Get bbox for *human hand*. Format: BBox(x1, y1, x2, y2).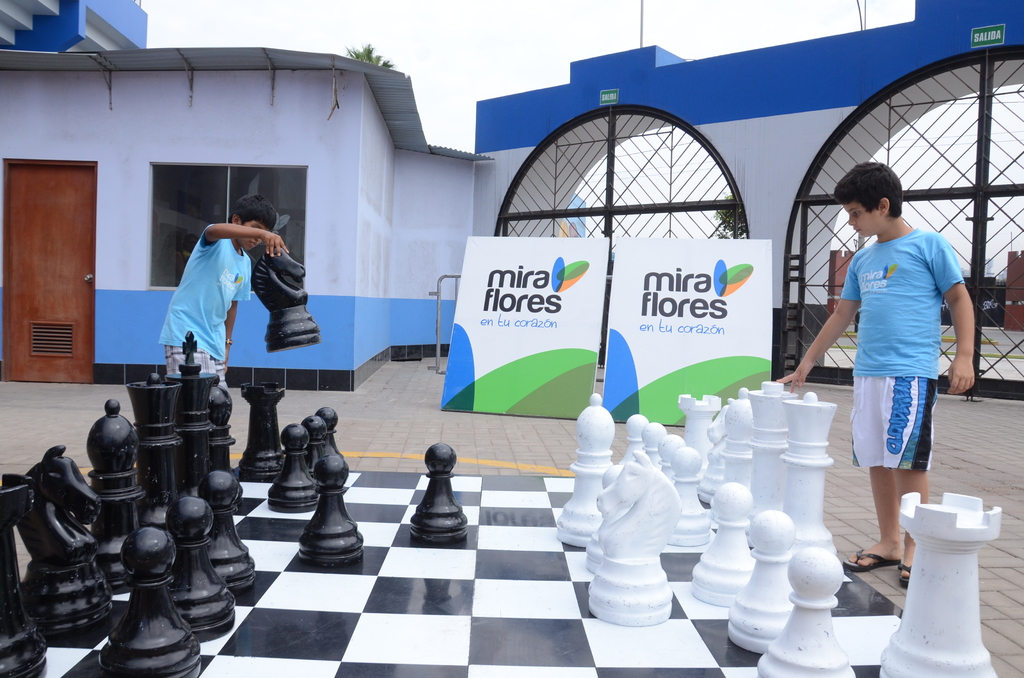
BBox(224, 344, 232, 375).
